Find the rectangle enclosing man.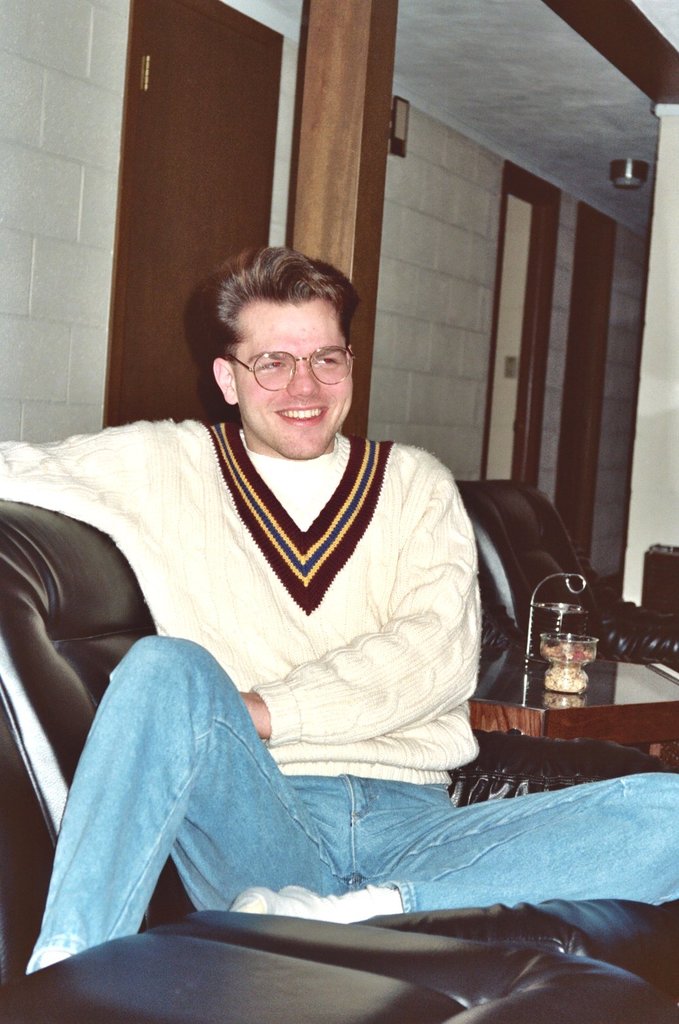
[0, 245, 678, 964].
